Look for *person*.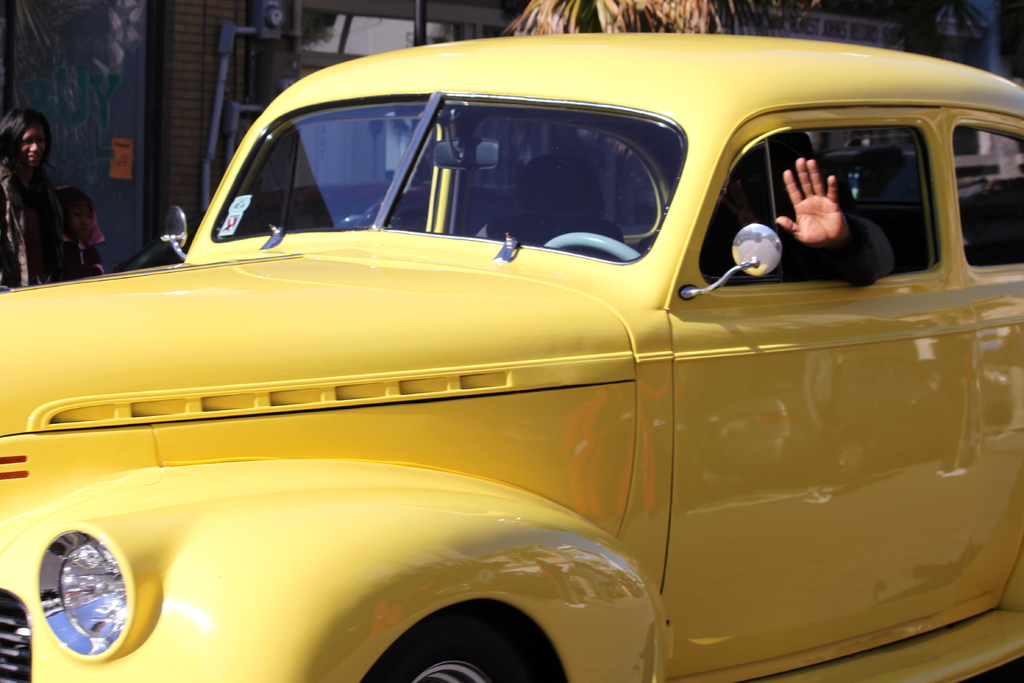
Found: locate(737, 129, 893, 287).
